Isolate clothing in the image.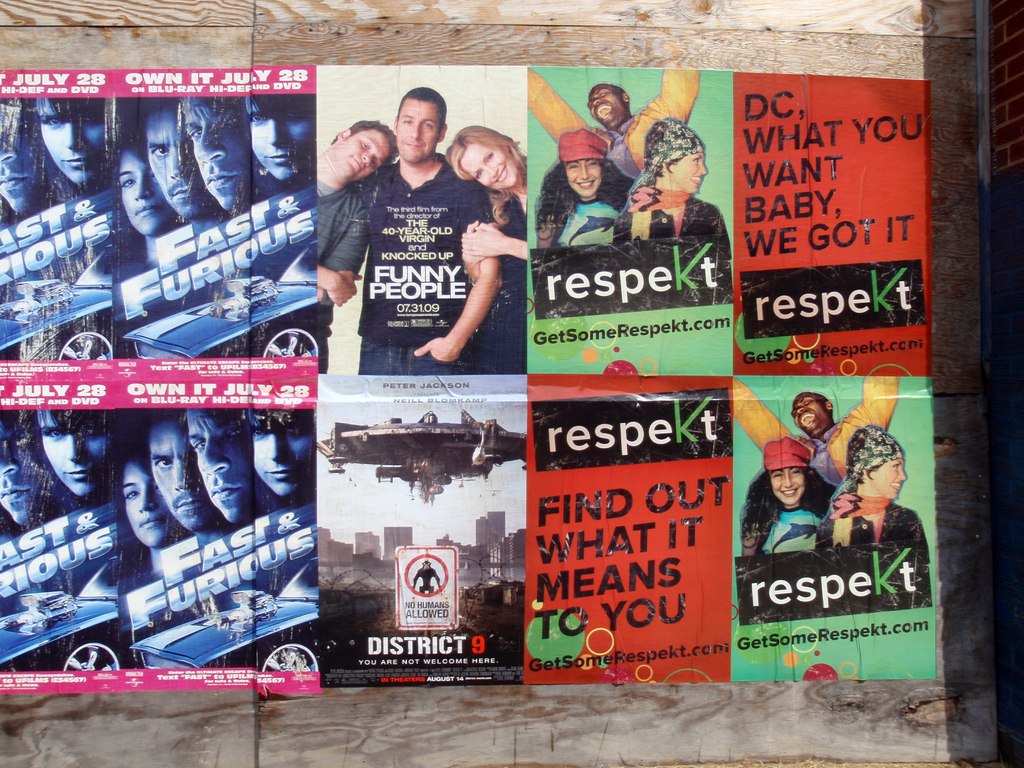
Isolated region: 732,371,899,493.
